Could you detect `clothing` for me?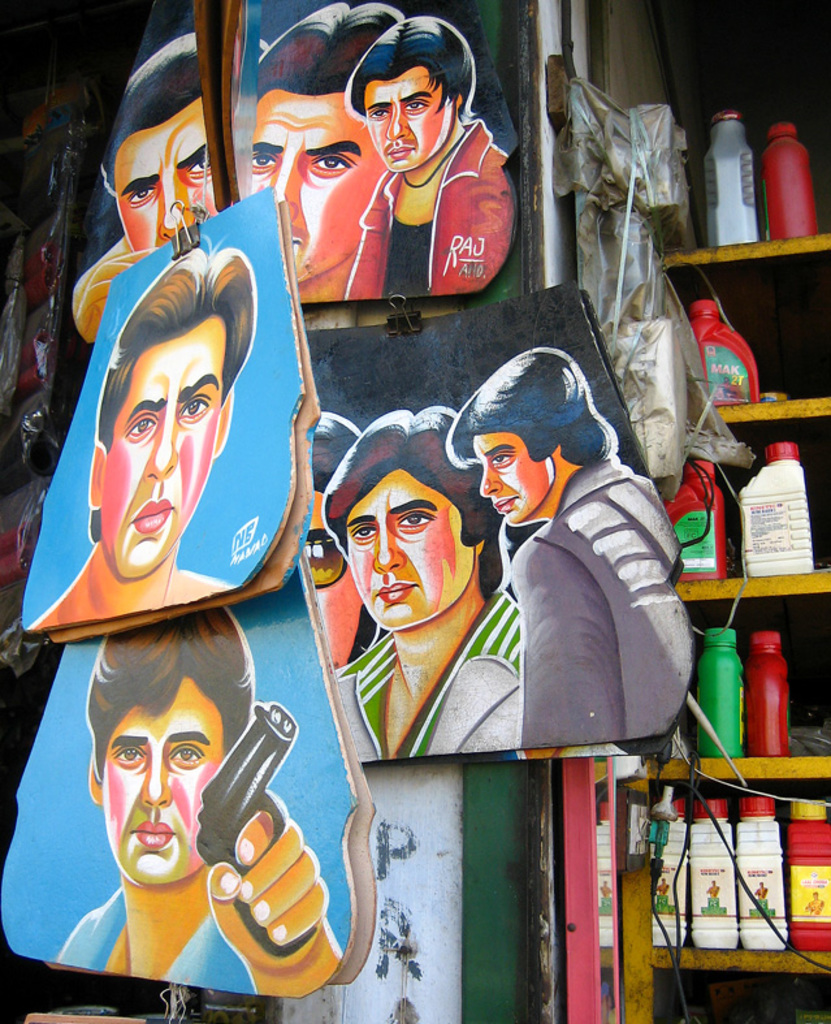
Detection result: bbox(334, 589, 523, 762).
